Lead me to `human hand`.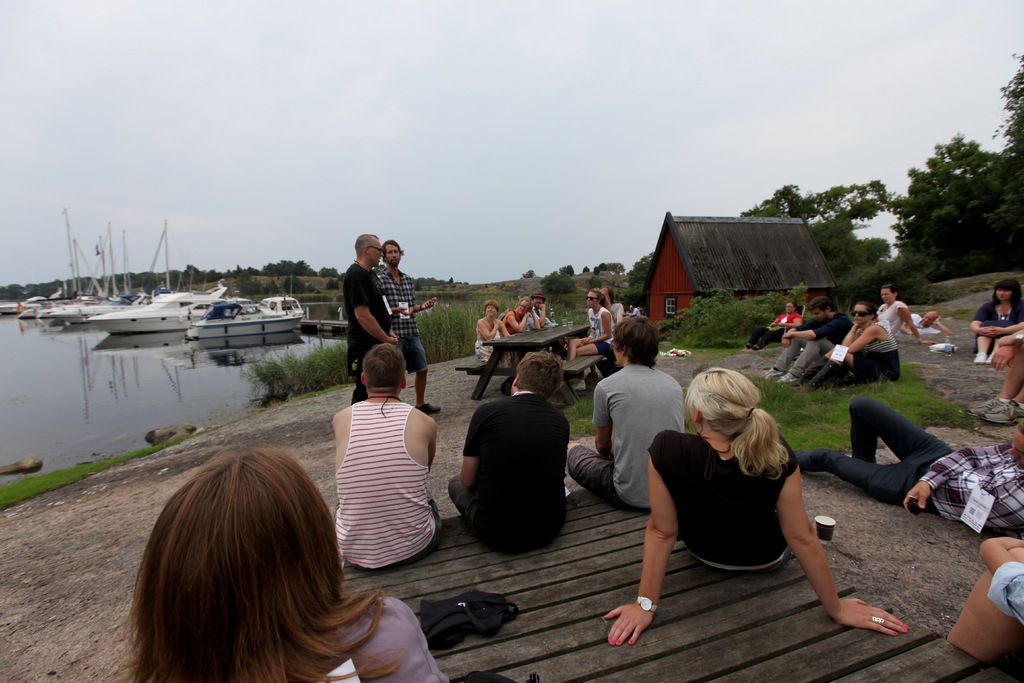
Lead to pyautogui.locateOnScreen(921, 340, 938, 345).
